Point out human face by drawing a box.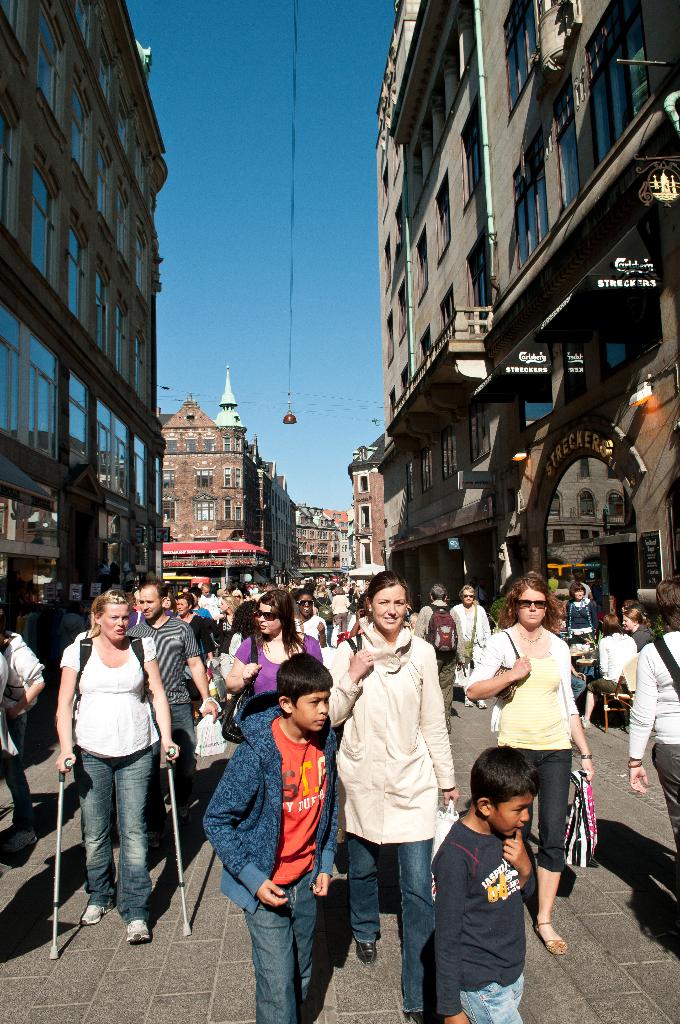
102,602,133,643.
